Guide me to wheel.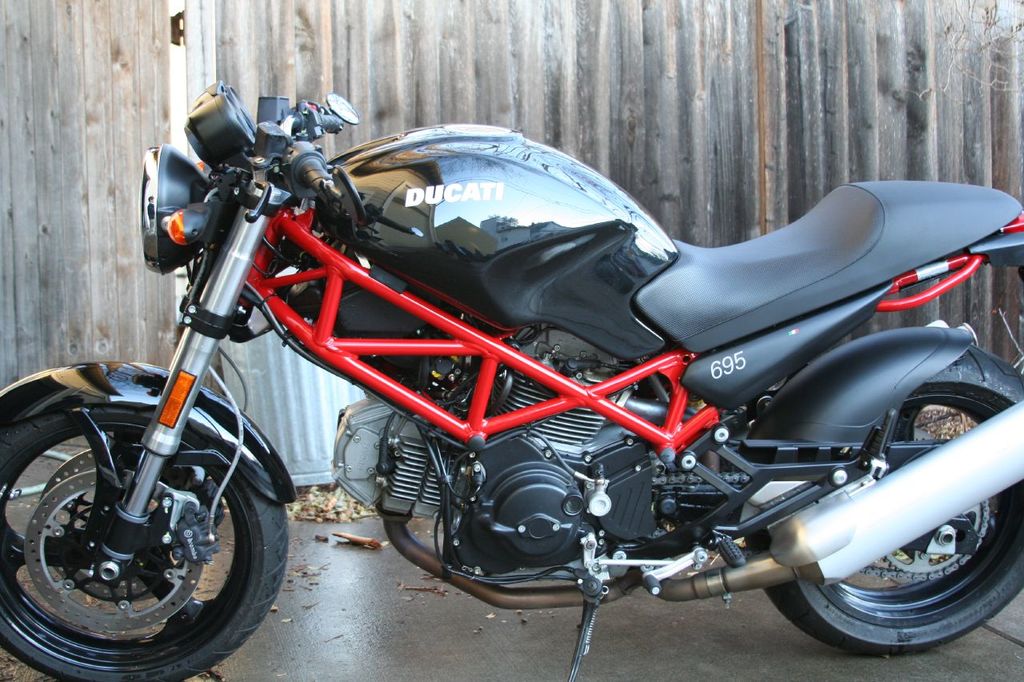
Guidance: (747,345,1023,656).
